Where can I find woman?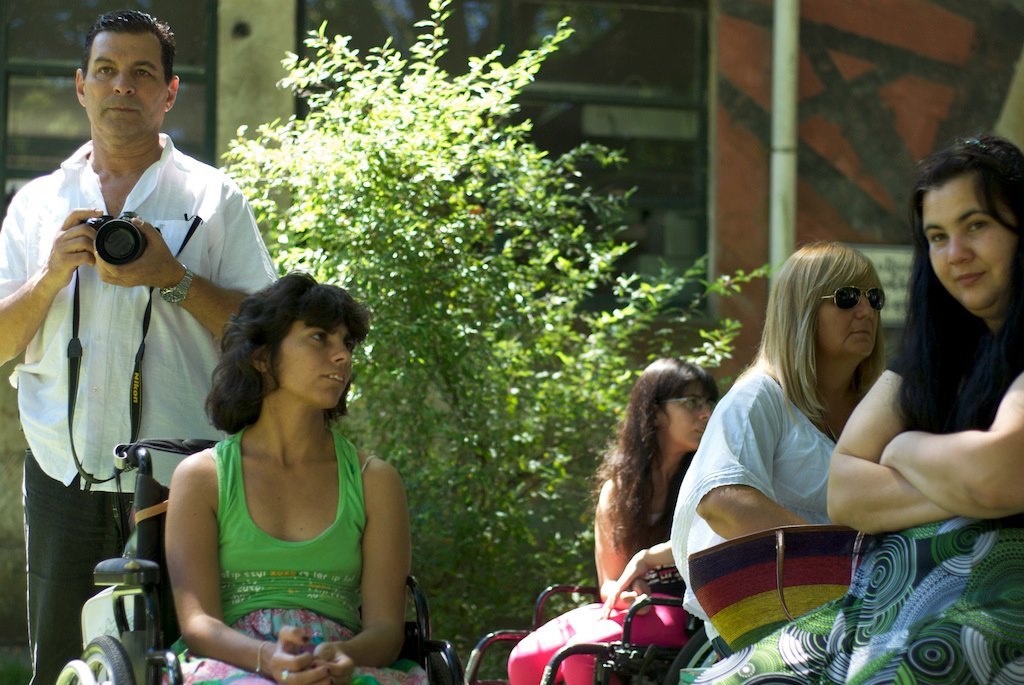
You can find it at box(674, 141, 1023, 684).
